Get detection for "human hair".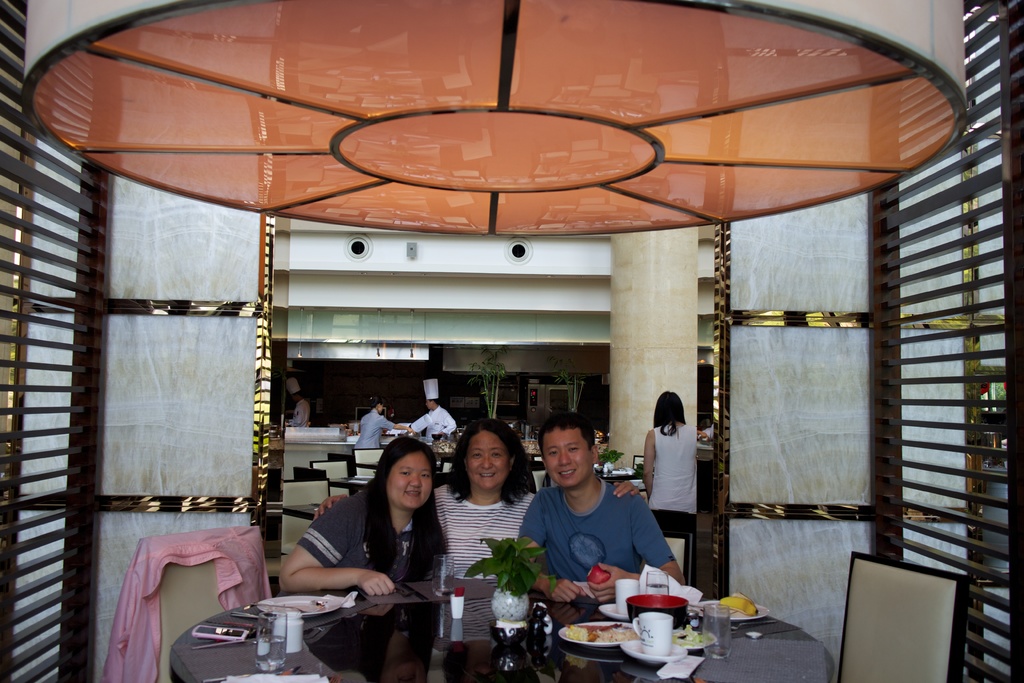
Detection: (left=361, top=437, right=449, bottom=576).
